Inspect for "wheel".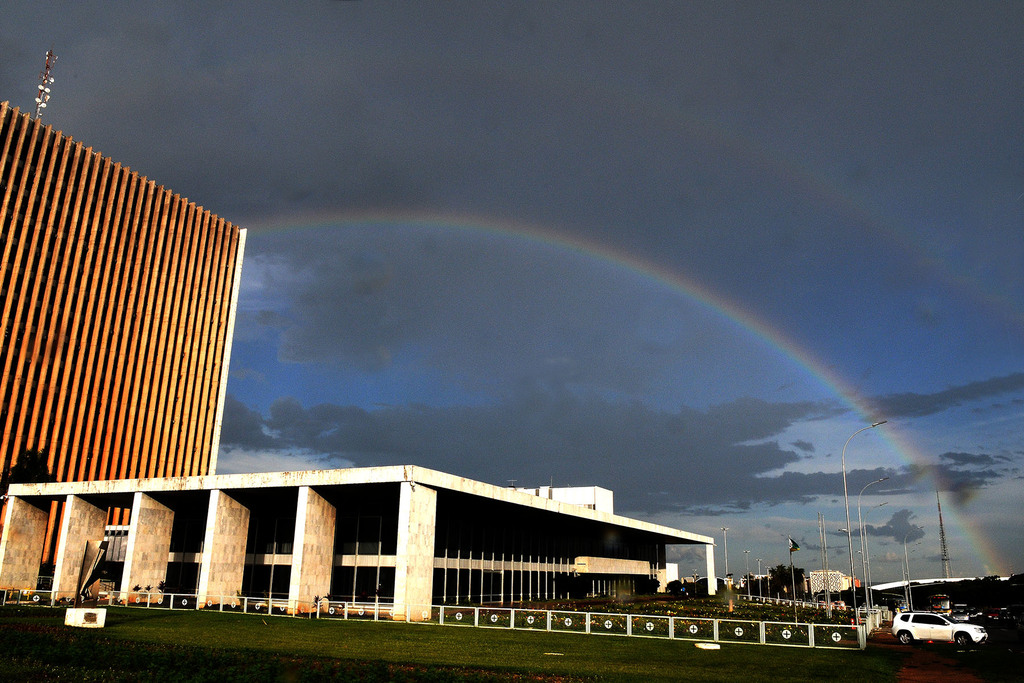
Inspection: locate(955, 631, 972, 648).
